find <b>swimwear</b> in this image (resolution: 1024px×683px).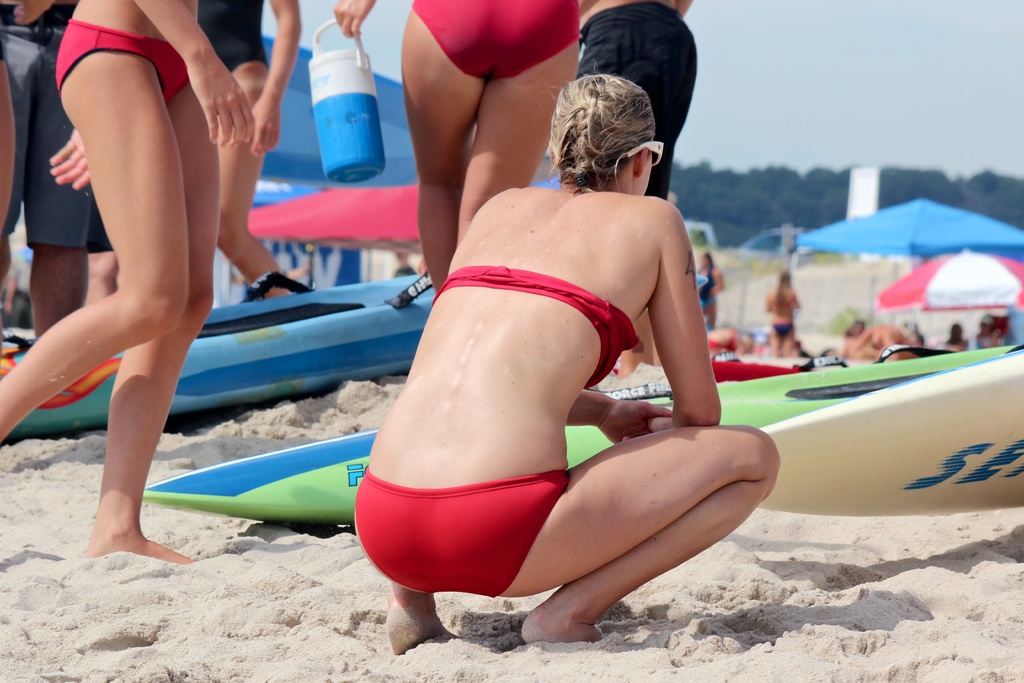
410, 0, 584, 81.
